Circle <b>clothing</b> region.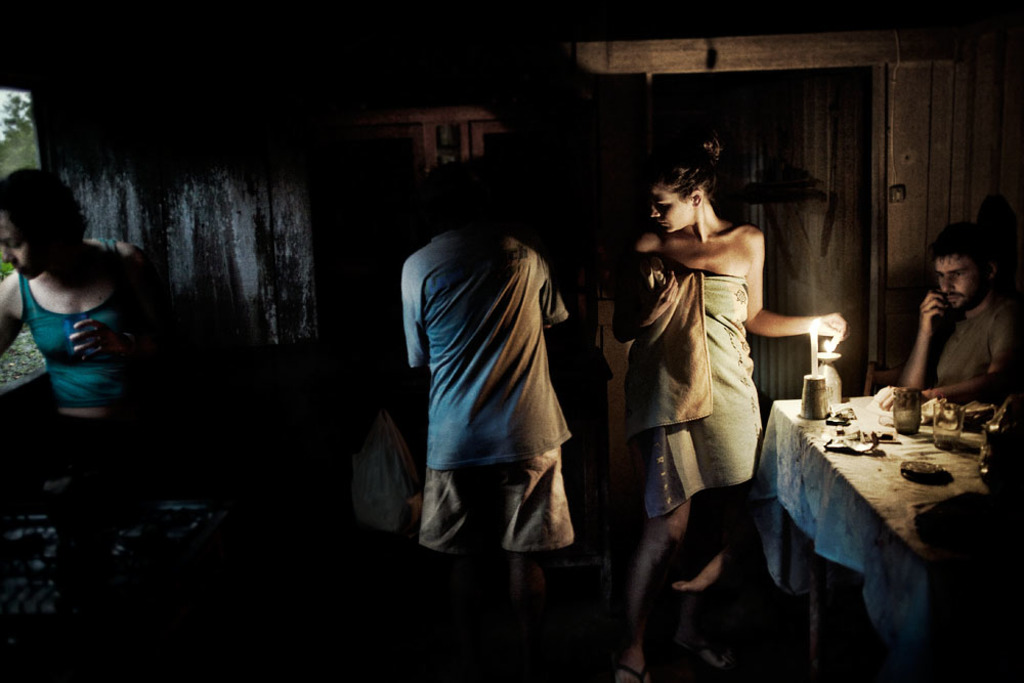
Region: x1=16 y1=232 x2=145 y2=405.
